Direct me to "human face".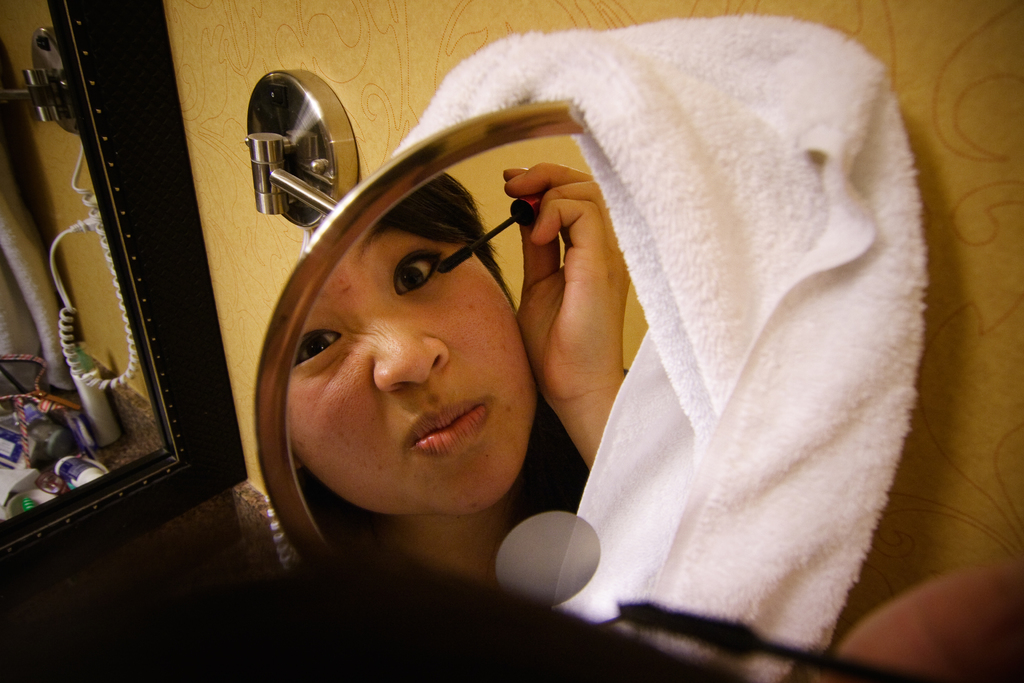
Direction: BBox(285, 222, 537, 515).
